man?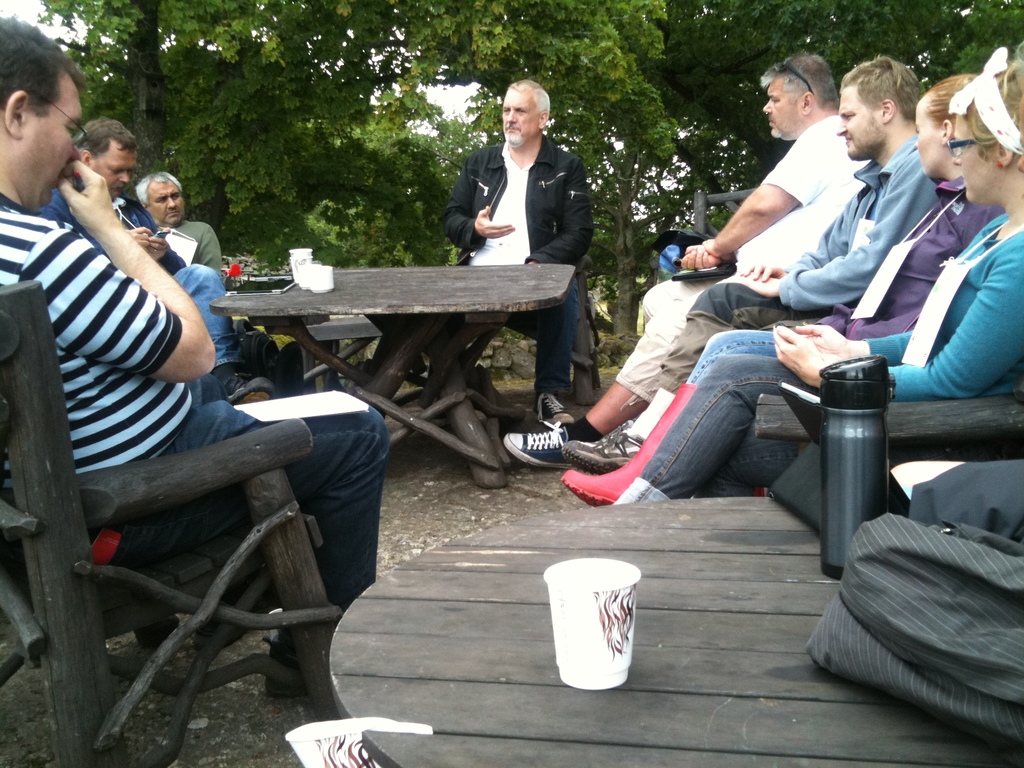
crop(0, 15, 392, 703)
